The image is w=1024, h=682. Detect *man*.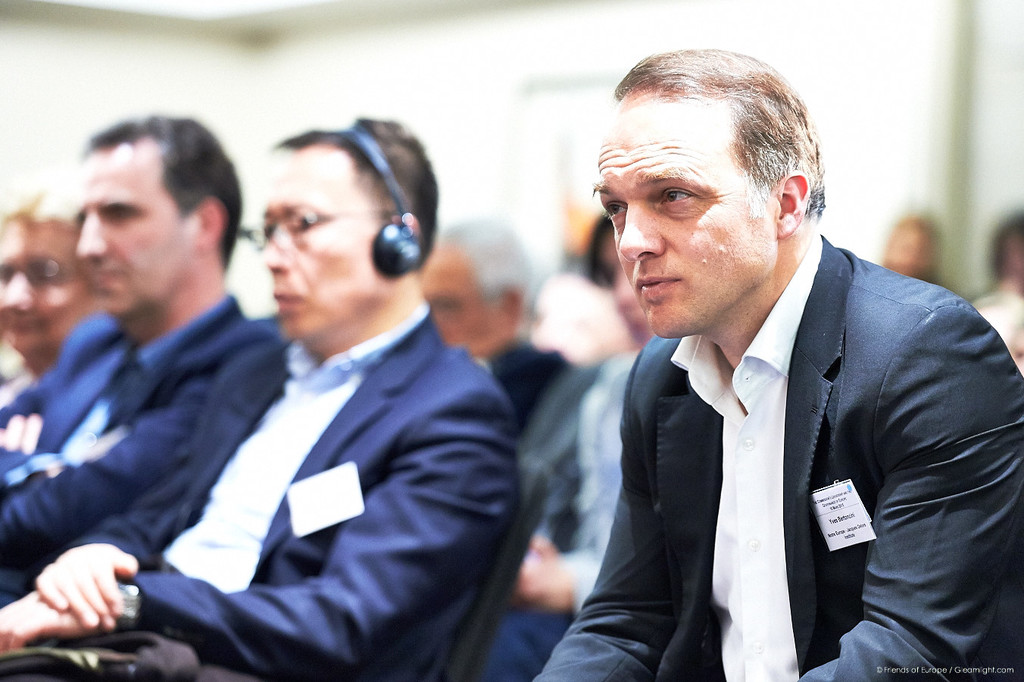
Detection: 0, 112, 520, 681.
